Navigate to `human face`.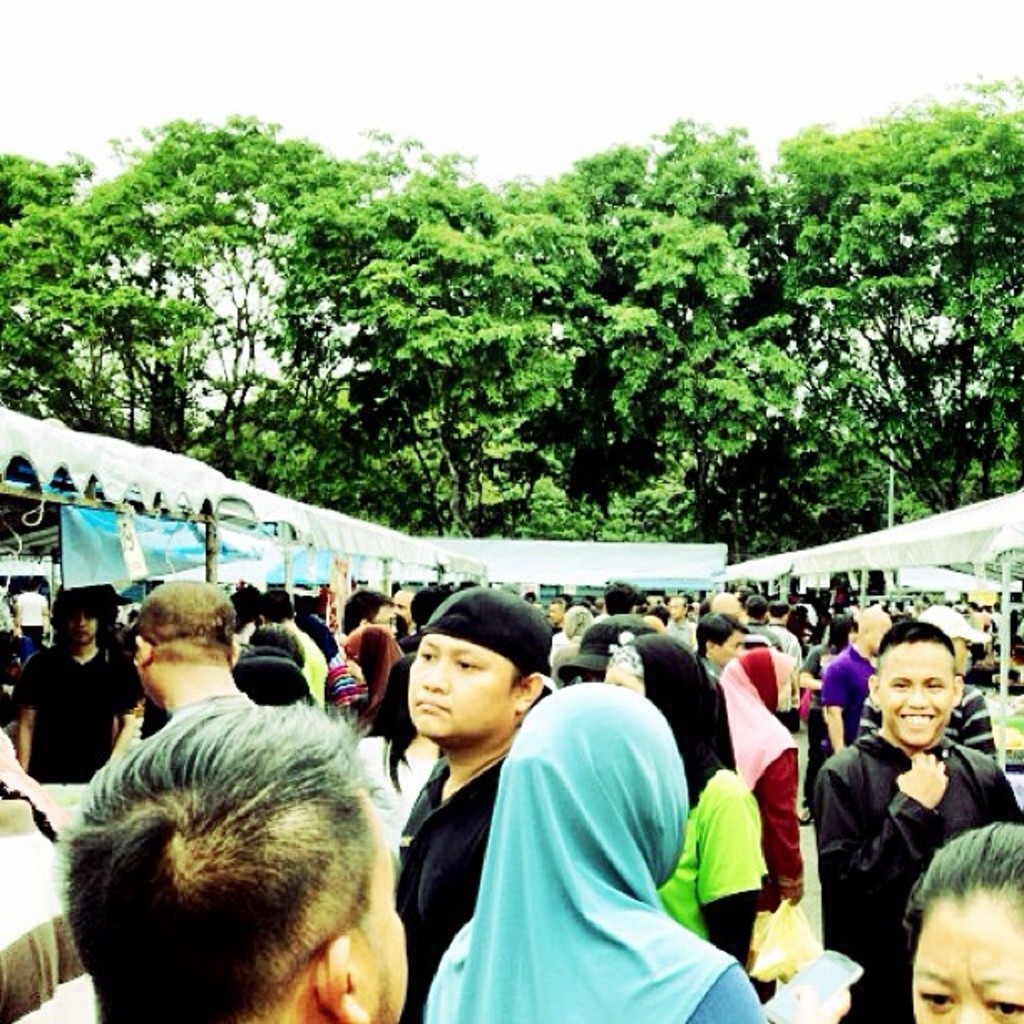
Navigation target: 393/589/413/624.
